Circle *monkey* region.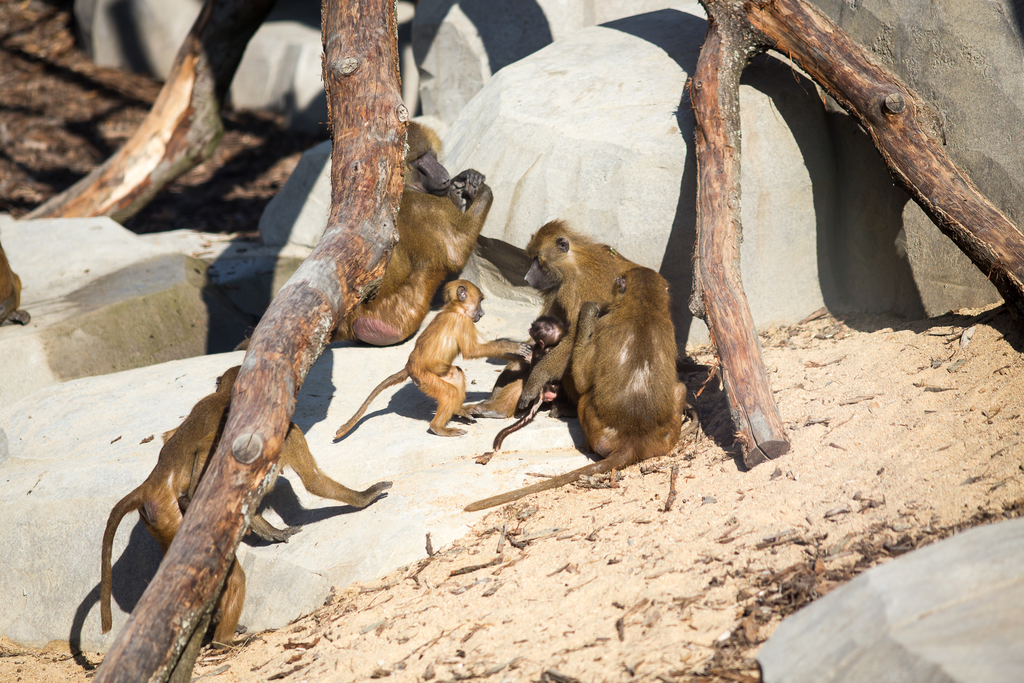
Region: [x1=97, y1=366, x2=396, y2=651].
